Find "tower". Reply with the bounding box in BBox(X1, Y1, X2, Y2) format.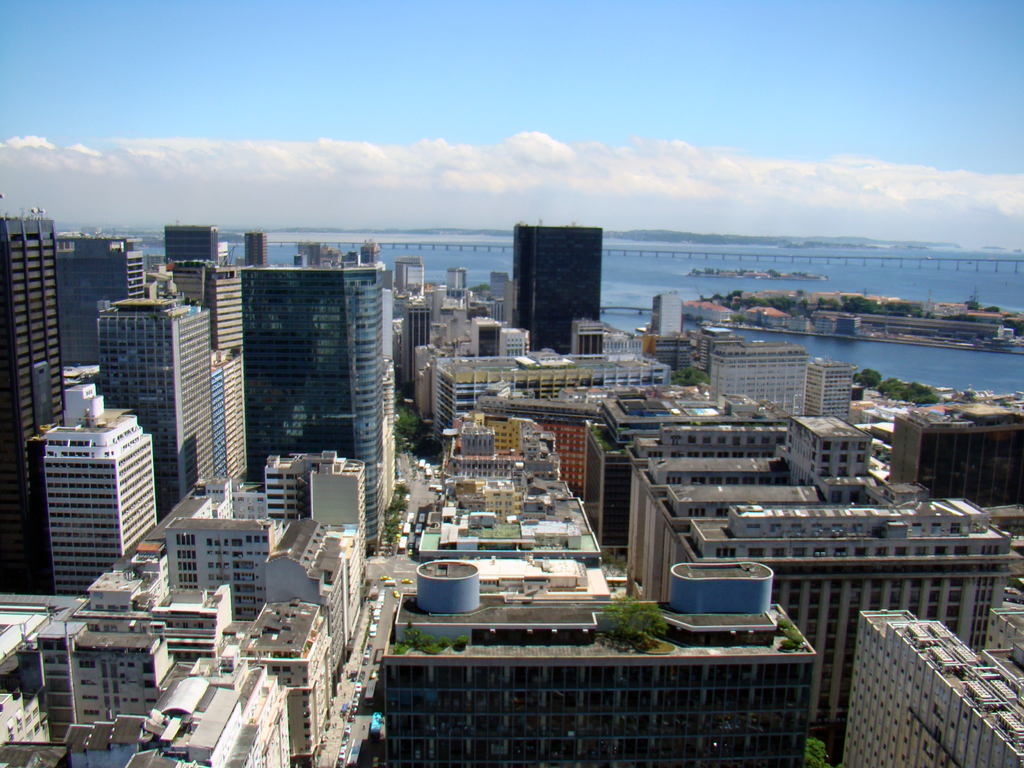
BBox(60, 232, 152, 352).
